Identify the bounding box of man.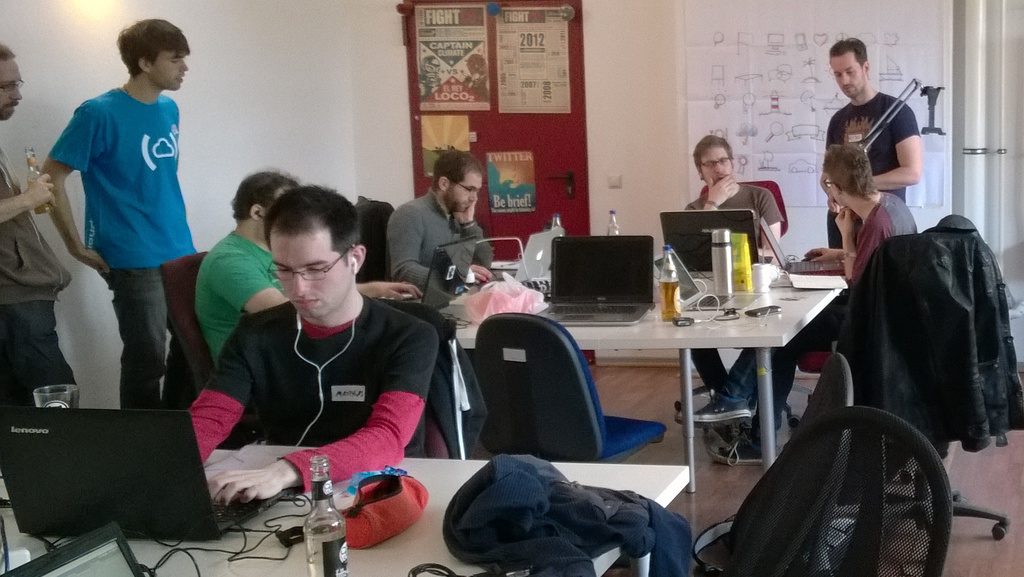
40 16 199 410.
